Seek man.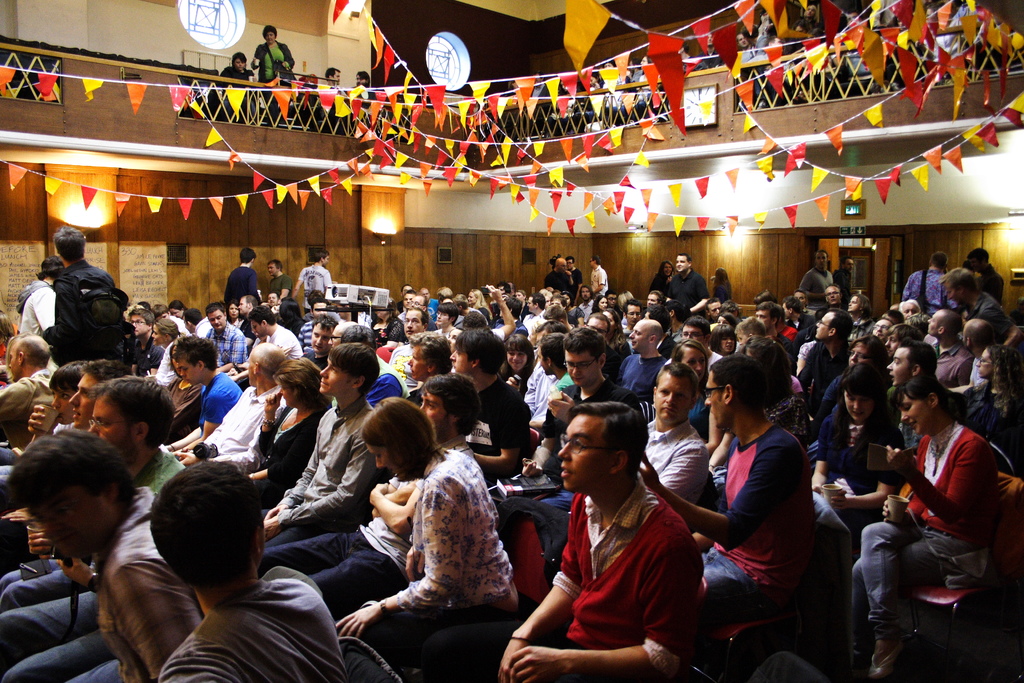
l=190, t=298, r=246, b=368.
